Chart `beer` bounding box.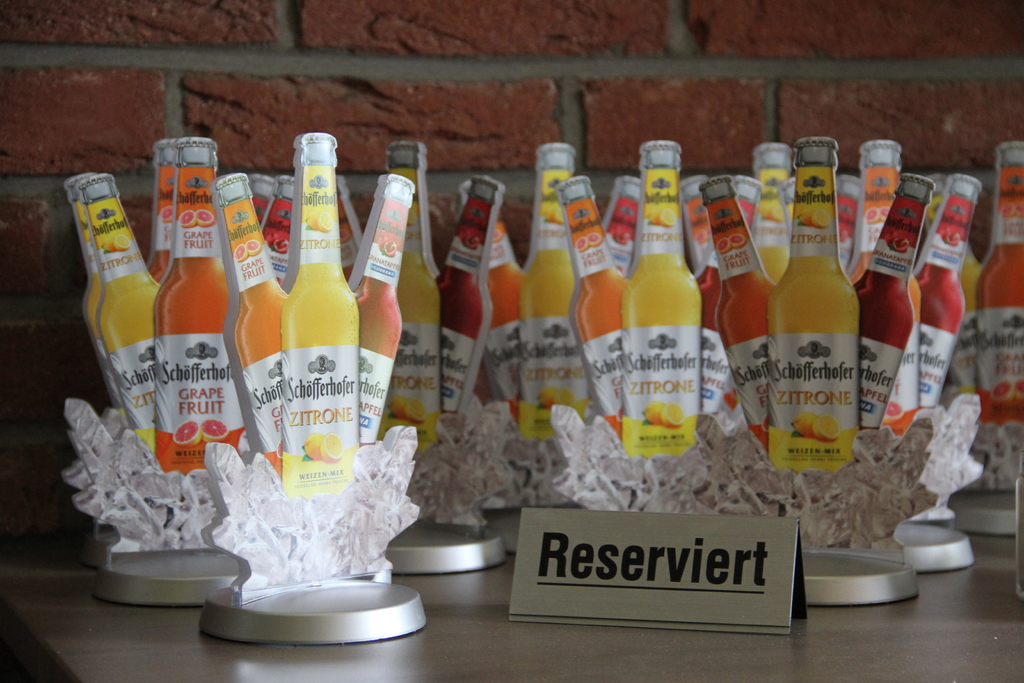
Charted: (82,173,161,449).
